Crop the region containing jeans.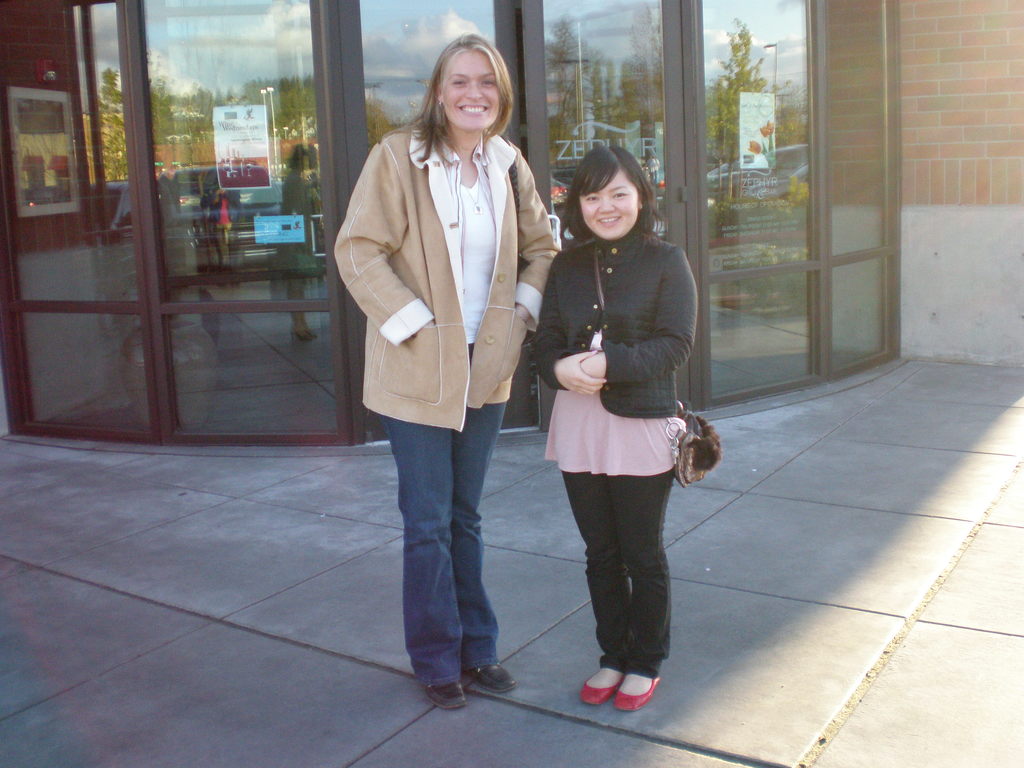
Crop region: {"left": 377, "top": 395, "right": 509, "bottom": 688}.
